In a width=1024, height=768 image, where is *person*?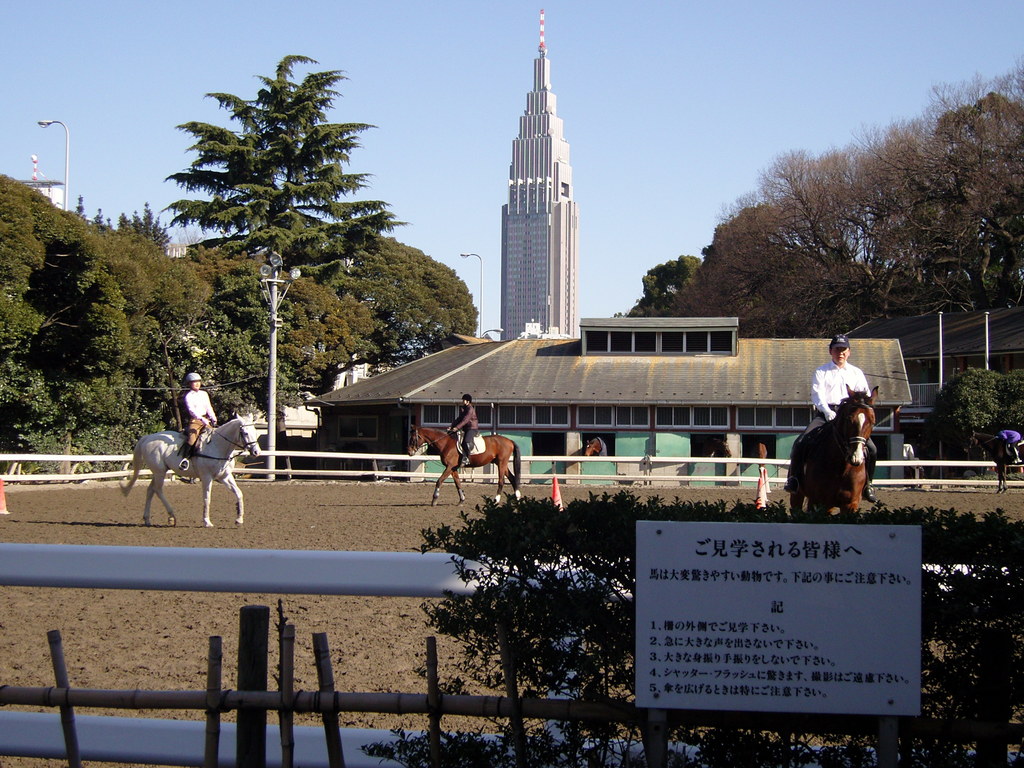
<bbox>793, 364, 883, 527</bbox>.
